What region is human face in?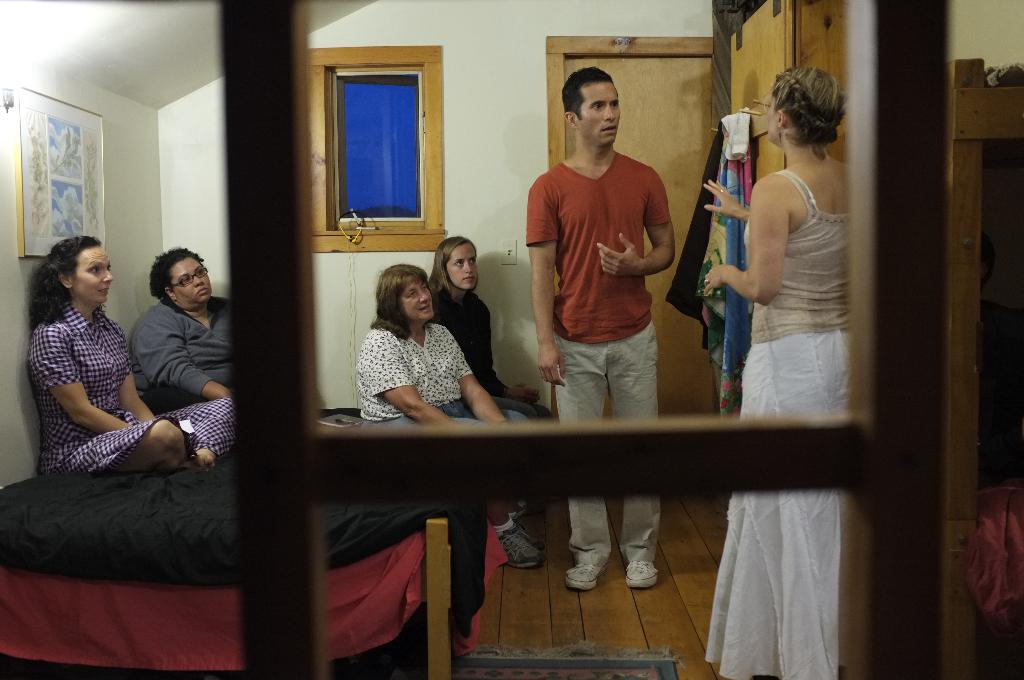
(404,284,439,318).
